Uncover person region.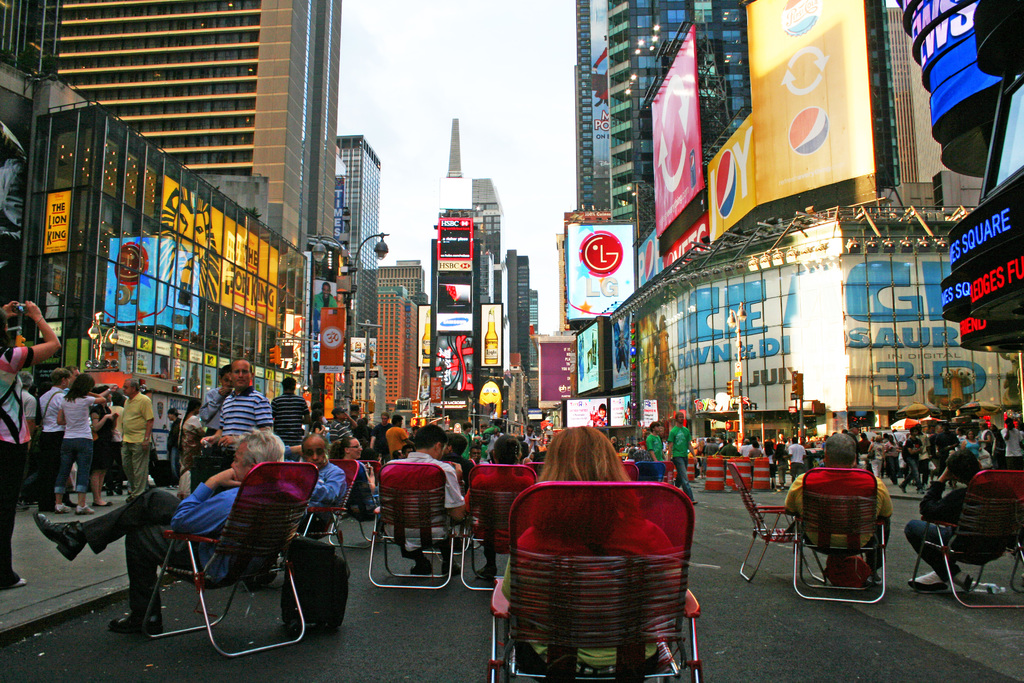
Uncovered: {"left": 291, "top": 432, "right": 358, "bottom": 533}.
